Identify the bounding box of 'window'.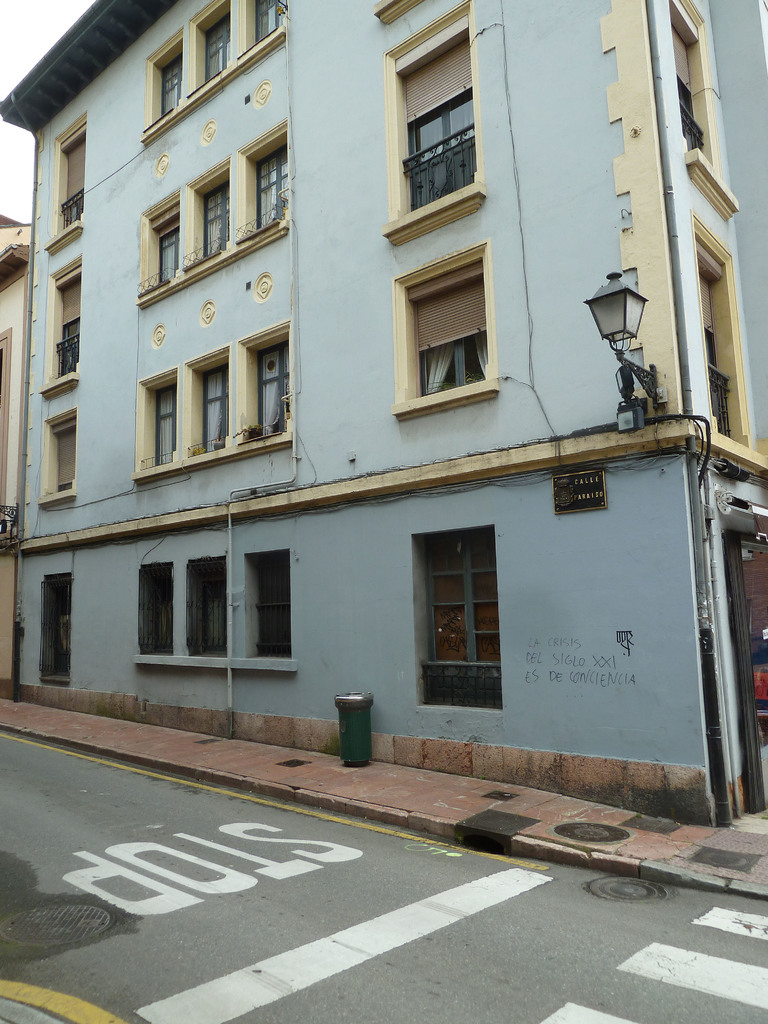
(x1=37, y1=420, x2=86, y2=497).
